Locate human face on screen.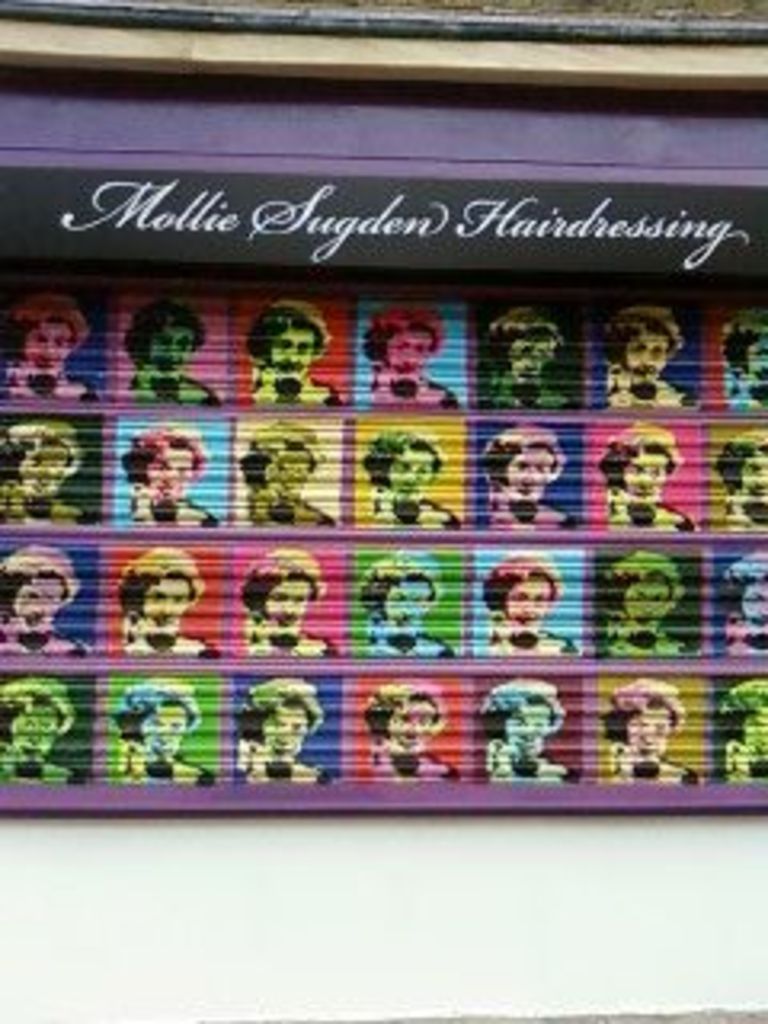
On screen at {"x1": 509, "y1": 336, "x2": 554, "y2": 378}.
